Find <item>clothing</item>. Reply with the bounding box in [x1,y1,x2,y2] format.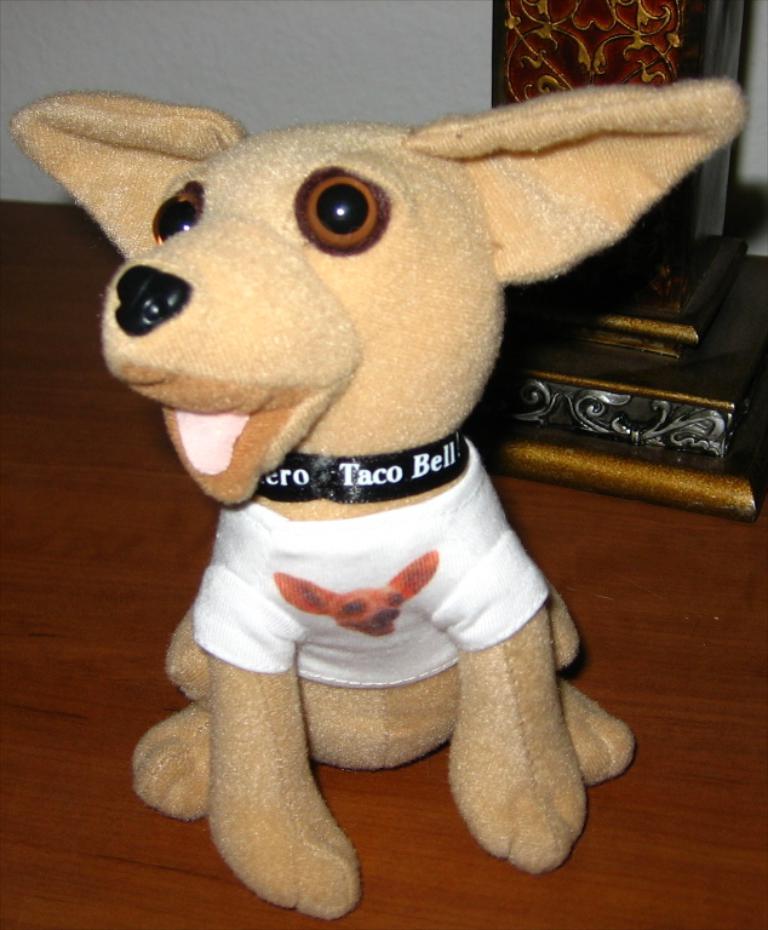
[188,446,554,695].
